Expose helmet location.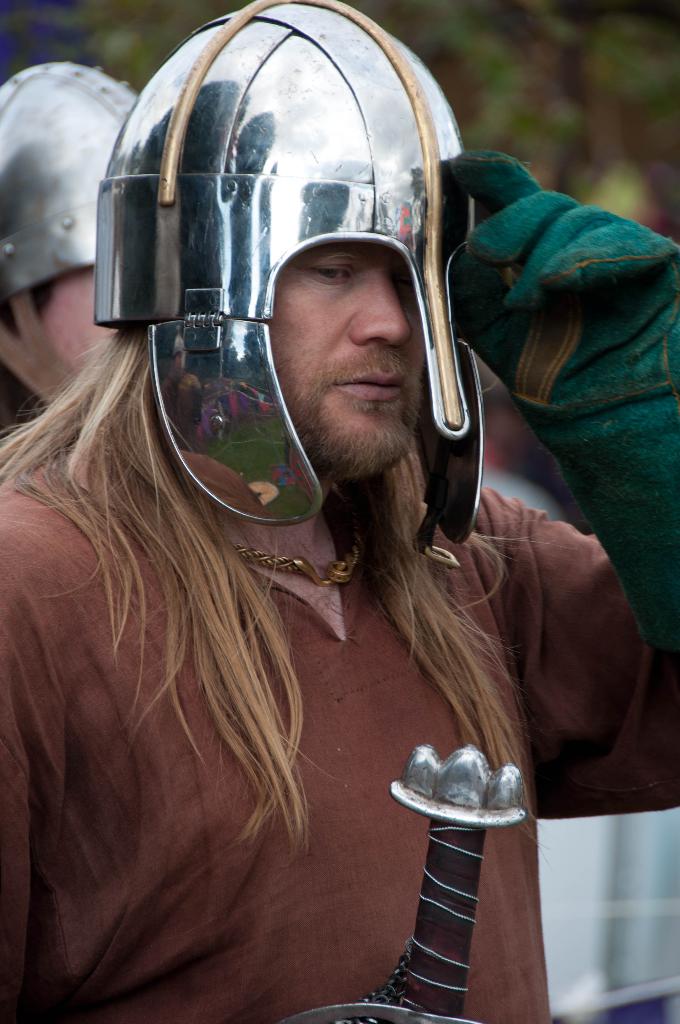
Exposed at {"x1": 91, "y1": 0, "x2": 485, "y2": 558}.
